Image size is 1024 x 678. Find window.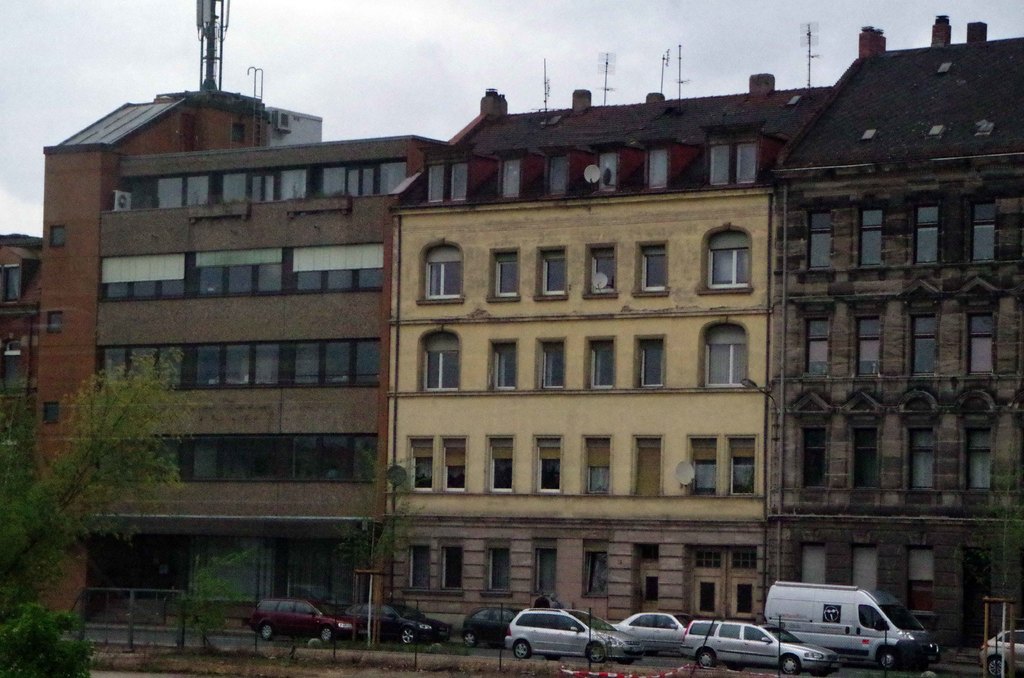
<bbox>230, 122, 244, 144</bbox>.
